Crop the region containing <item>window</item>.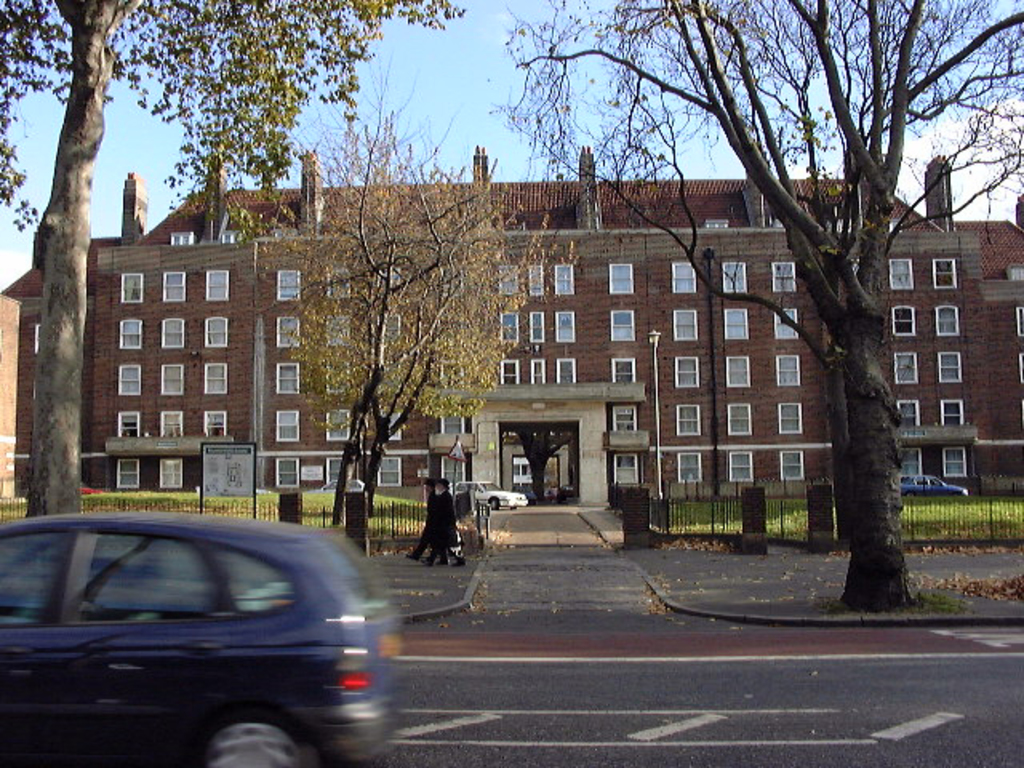
Crop region: [205,408,227,440].
